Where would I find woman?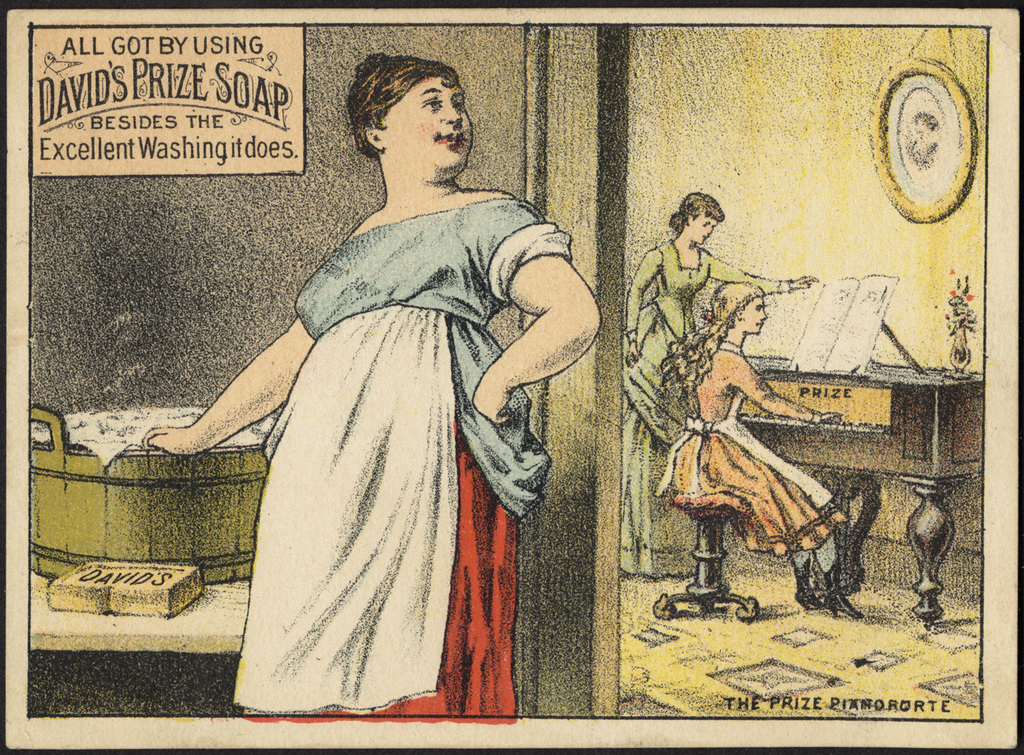
At Rect(664, 275, 868, 624).
